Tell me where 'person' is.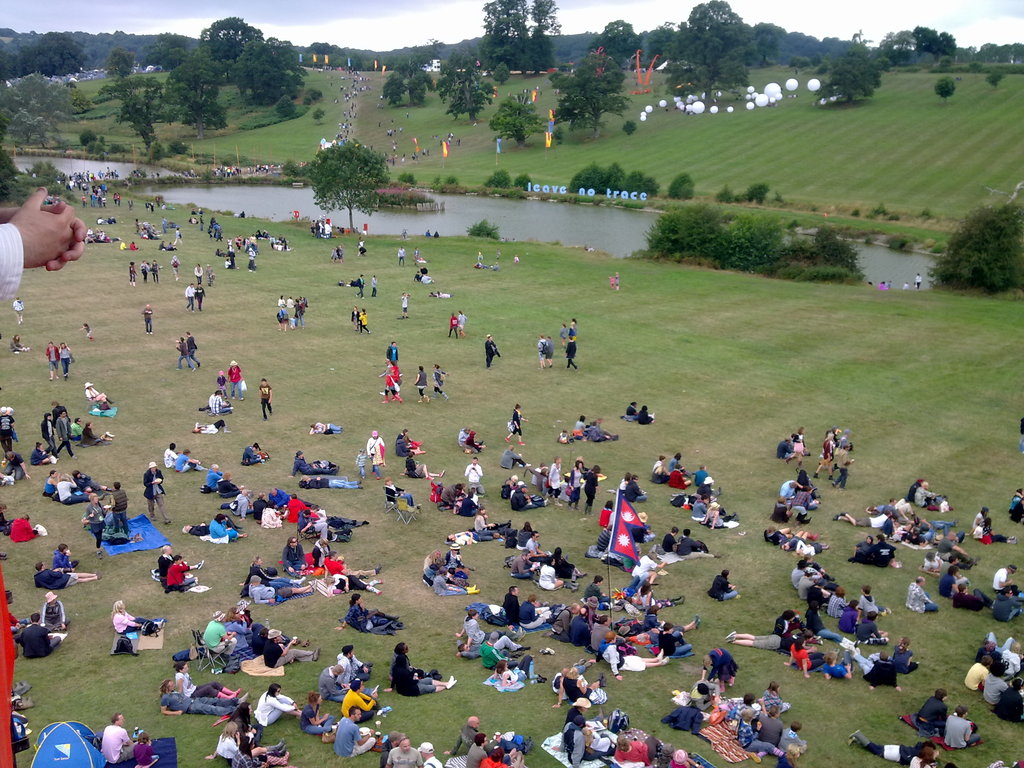
'person' is at [170,255,180,275].
